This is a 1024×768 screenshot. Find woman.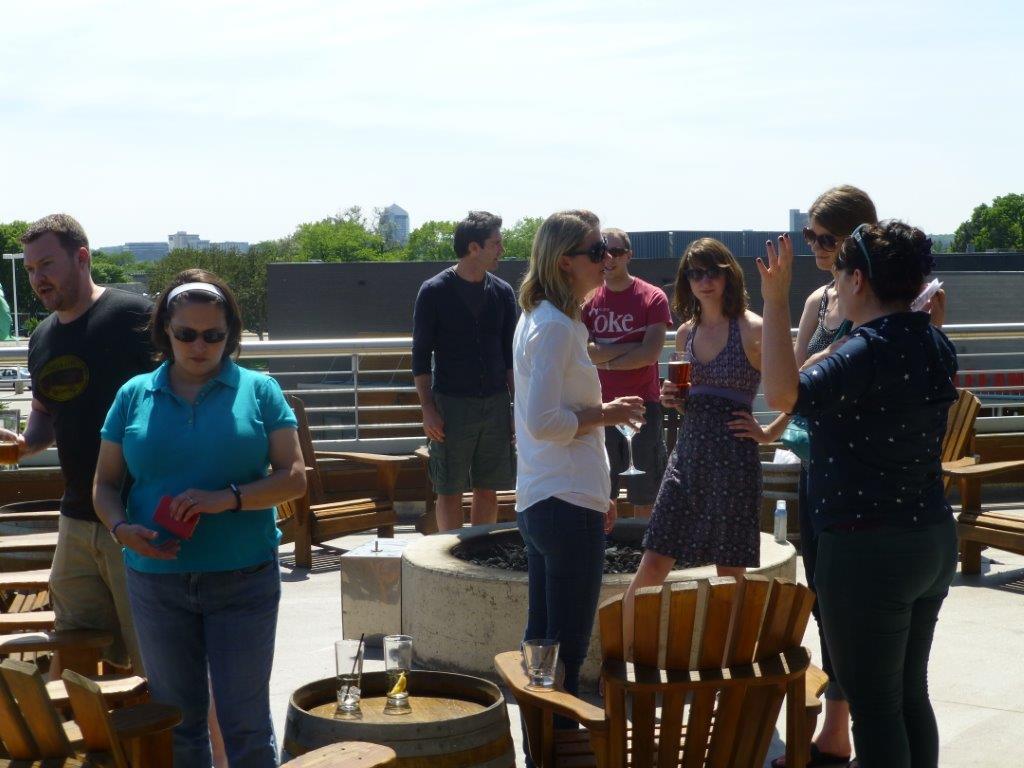
Bounding box: [93,268,306,767].
